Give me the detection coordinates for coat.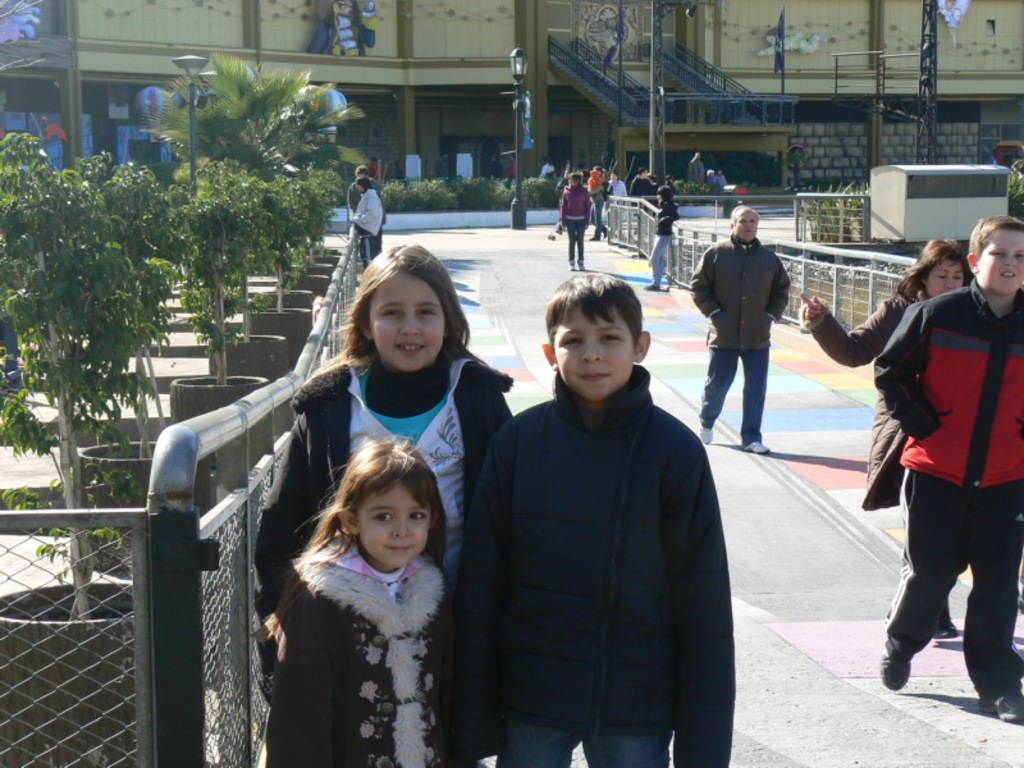
262 549 439 767.
